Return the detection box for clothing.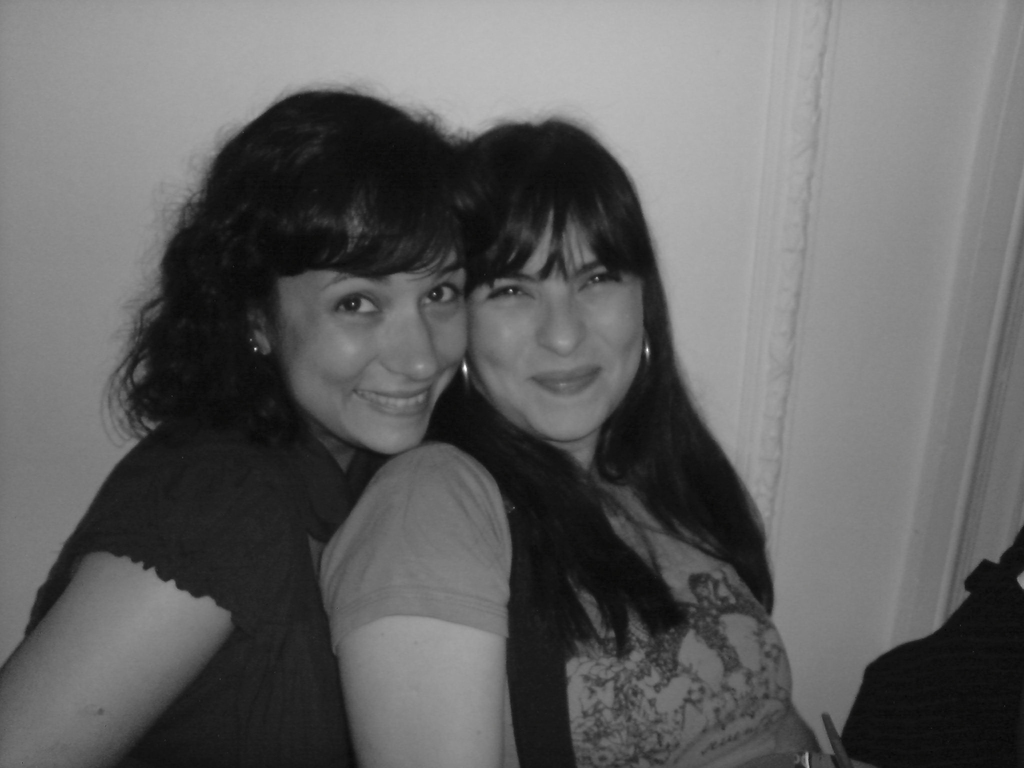
[20,390,368,767].
